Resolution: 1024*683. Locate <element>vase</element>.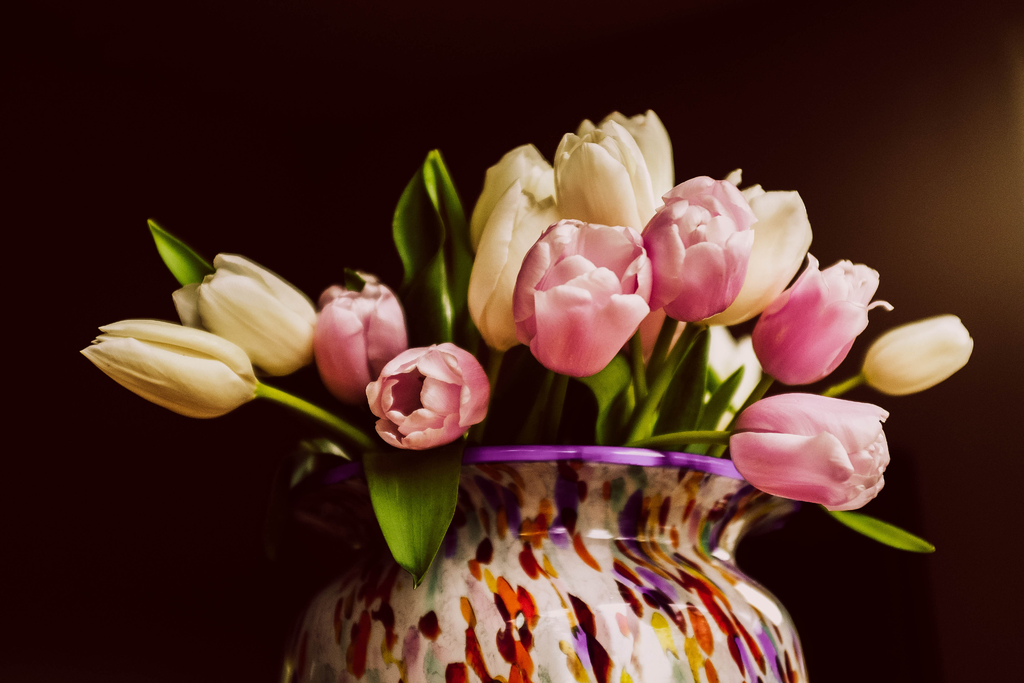
bbox(273, 439, 808, 682).
